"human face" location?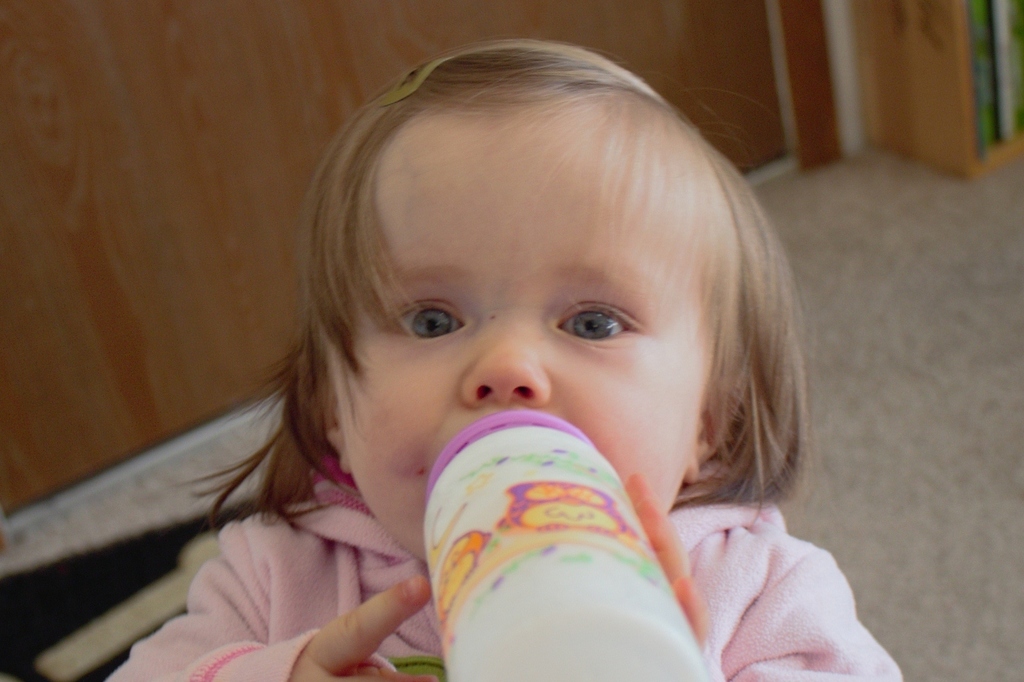
bbox=[354, 185, 751, 530]
